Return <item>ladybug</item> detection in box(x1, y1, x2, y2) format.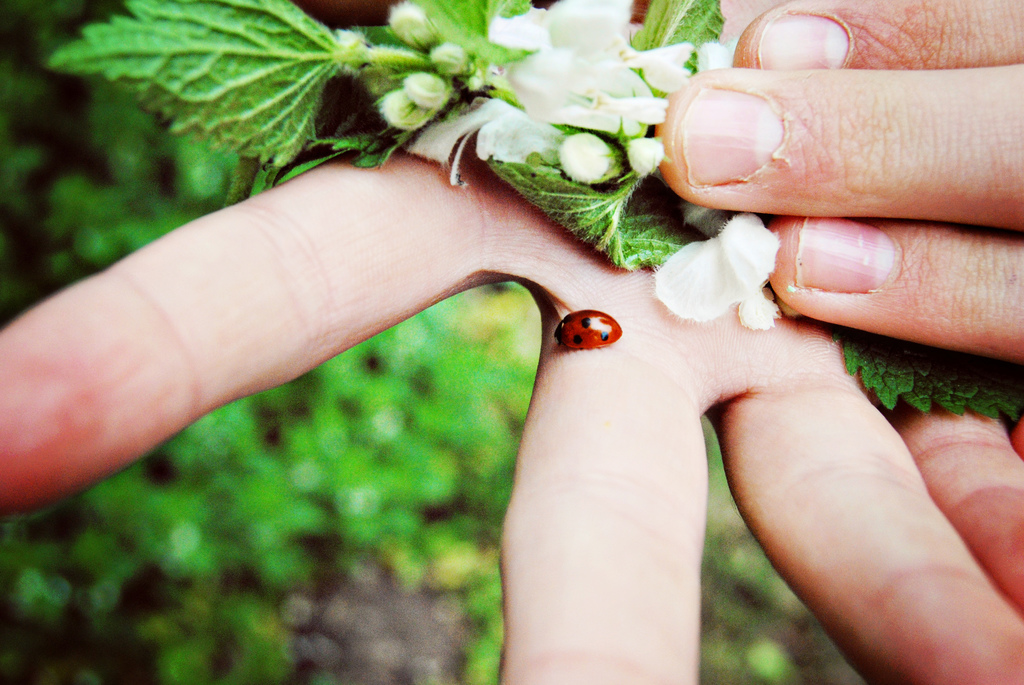
box(552, 306, 623, 353).
